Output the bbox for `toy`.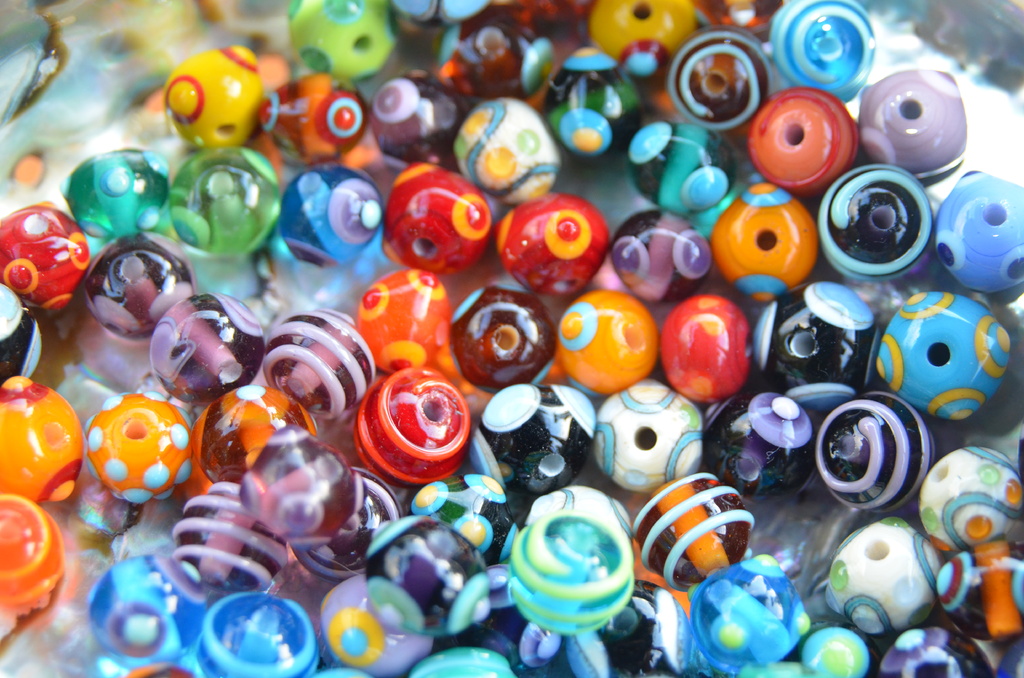
bbox(593, 376, 705, 483).
